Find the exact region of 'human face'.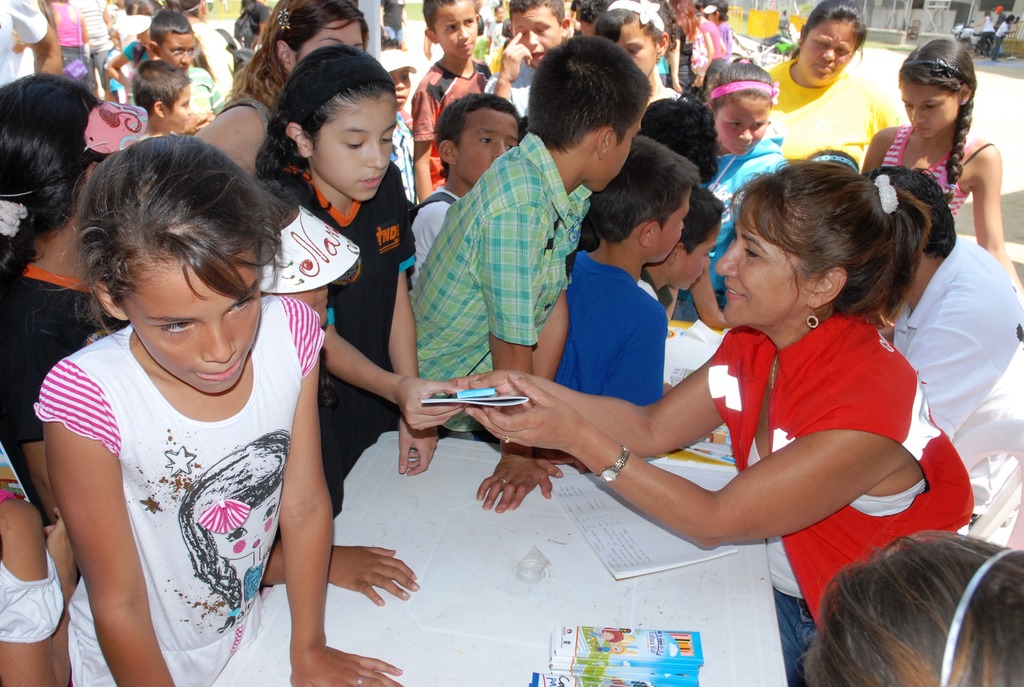
Exact region: 673,214,716,289.
